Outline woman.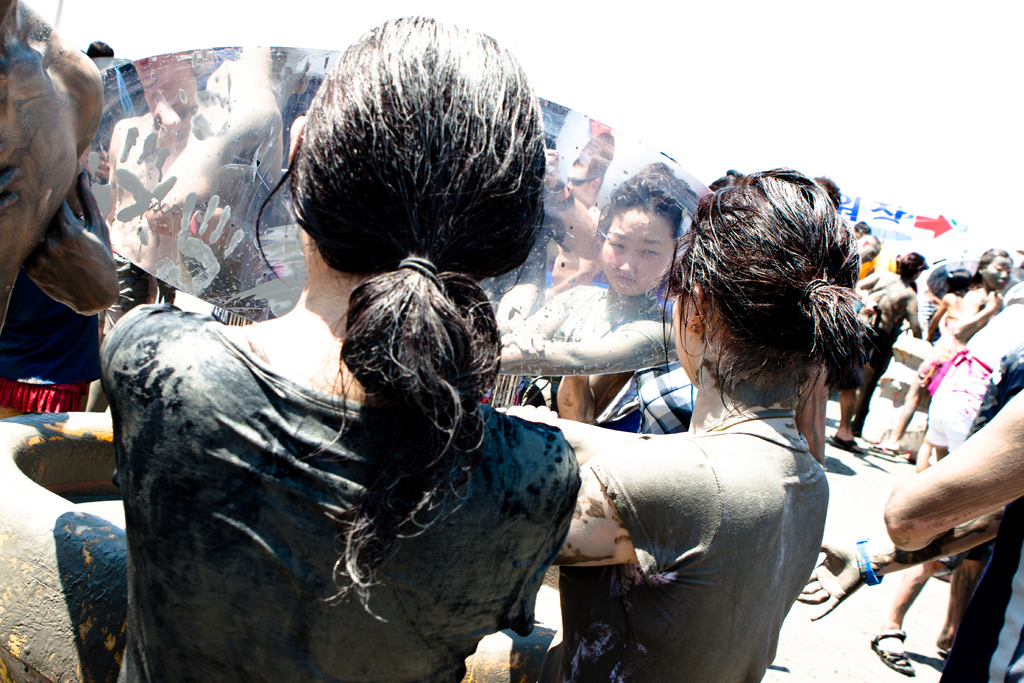
Outline: detection(102, 4, 585, 682).
